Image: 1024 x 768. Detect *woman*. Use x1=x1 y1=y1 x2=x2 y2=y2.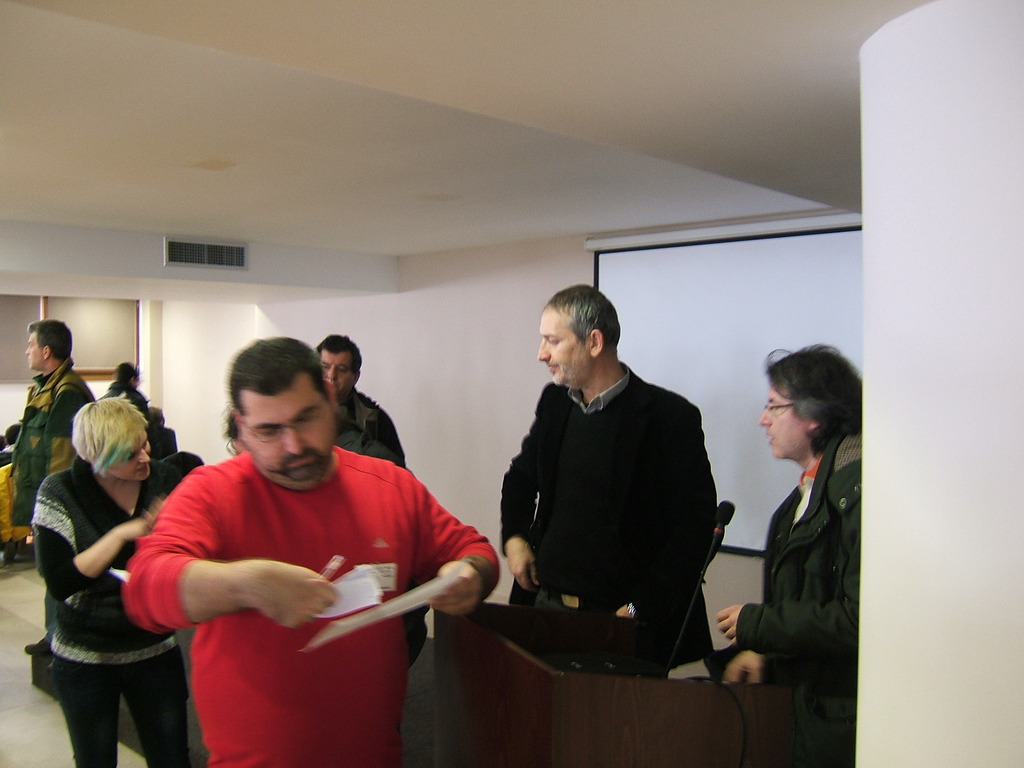
x1=19 y1=359 x2=178 y2=765.
